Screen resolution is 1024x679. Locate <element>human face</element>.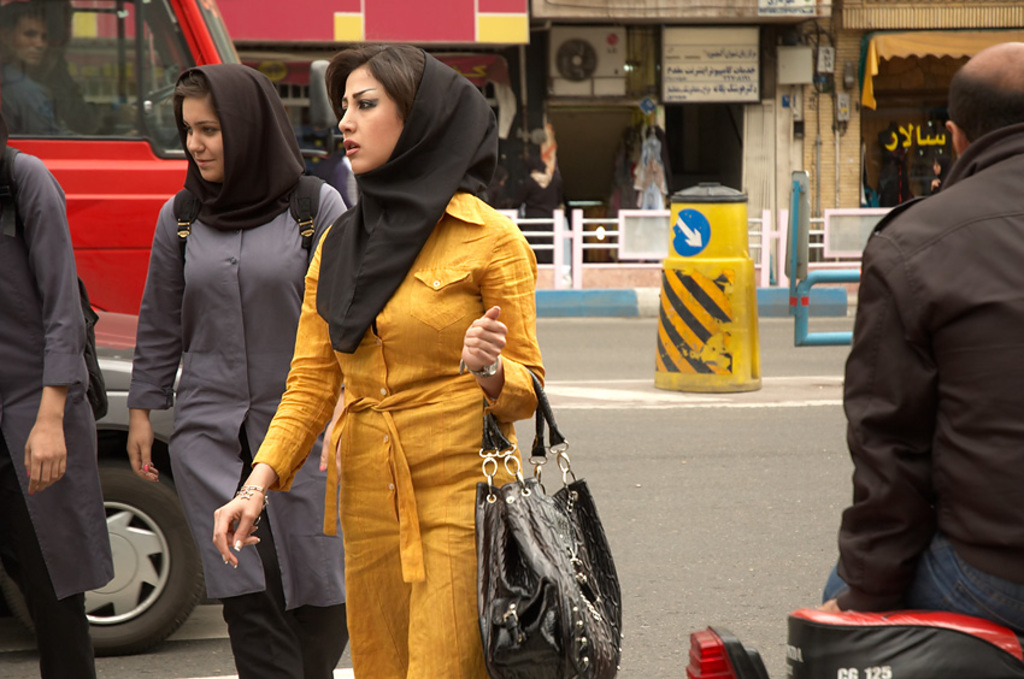
186, 99, 224, 176.
